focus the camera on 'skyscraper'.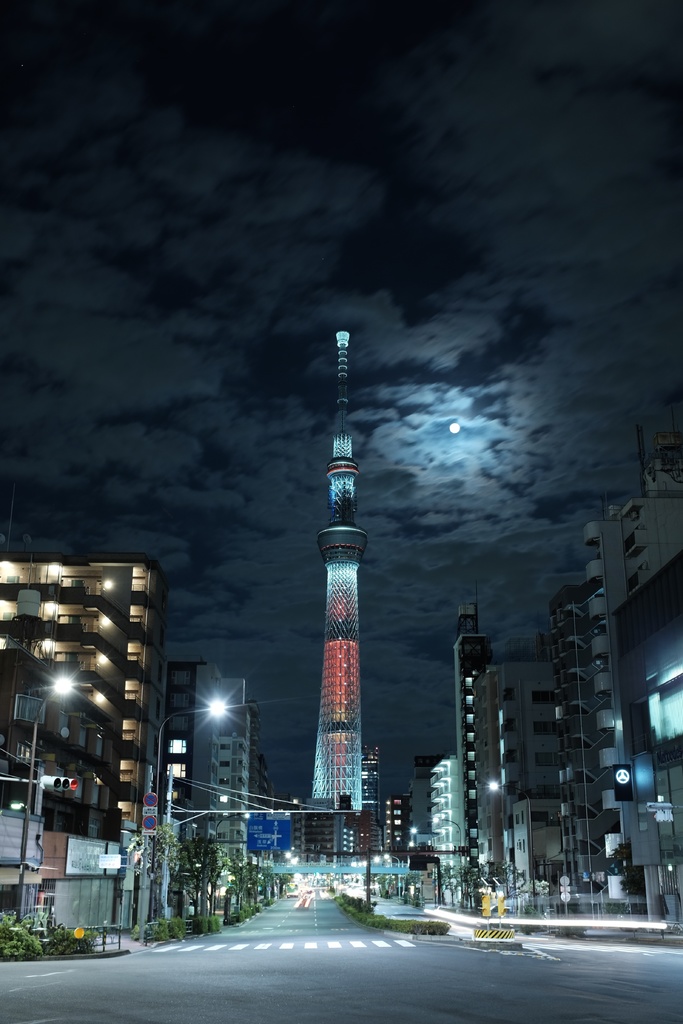
Focus region: bbox=[0, 545, 167, 924].
